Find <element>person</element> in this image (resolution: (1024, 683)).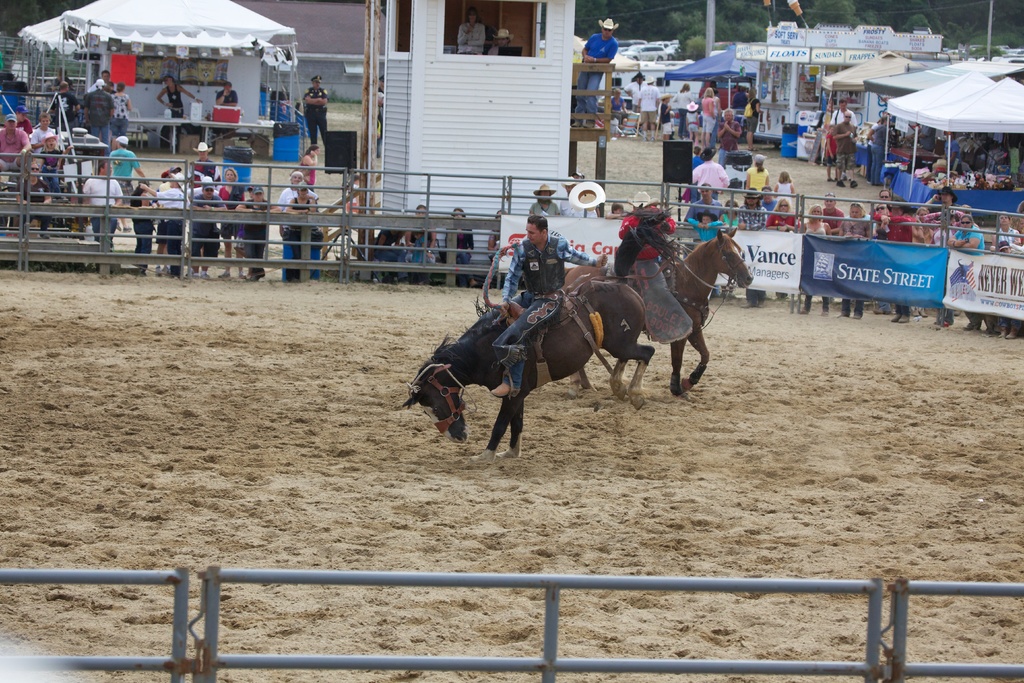
<region>376, 72, 386, 157</region>.
